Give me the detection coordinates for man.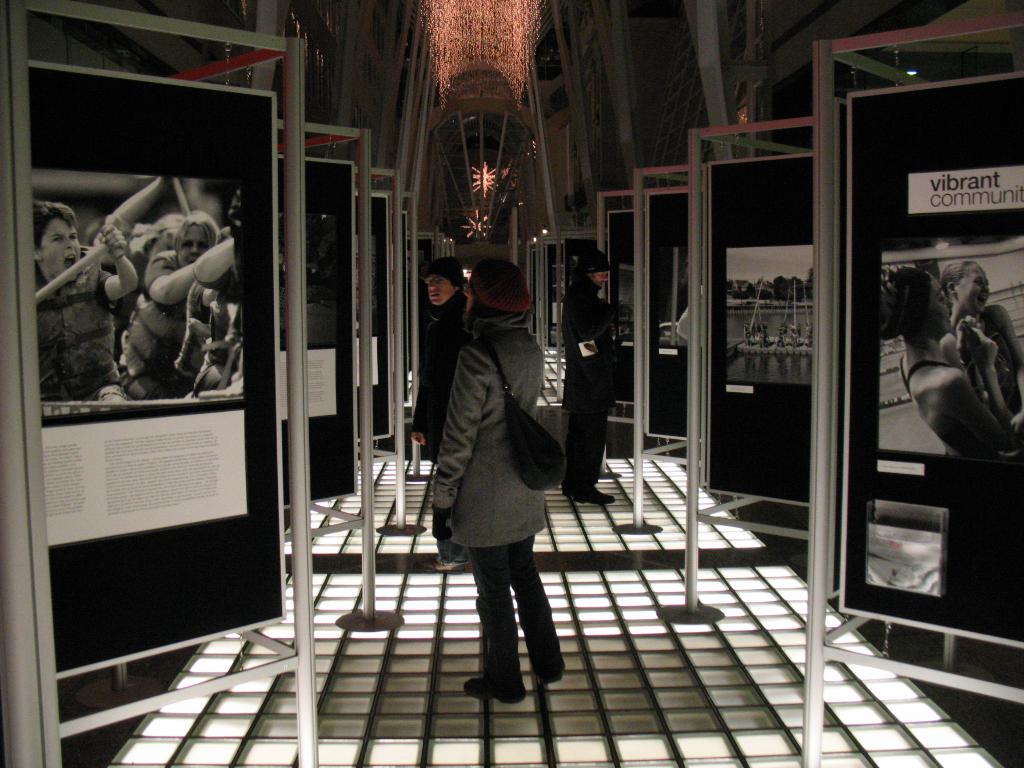
l=408, t=253, r=460, b=459.
